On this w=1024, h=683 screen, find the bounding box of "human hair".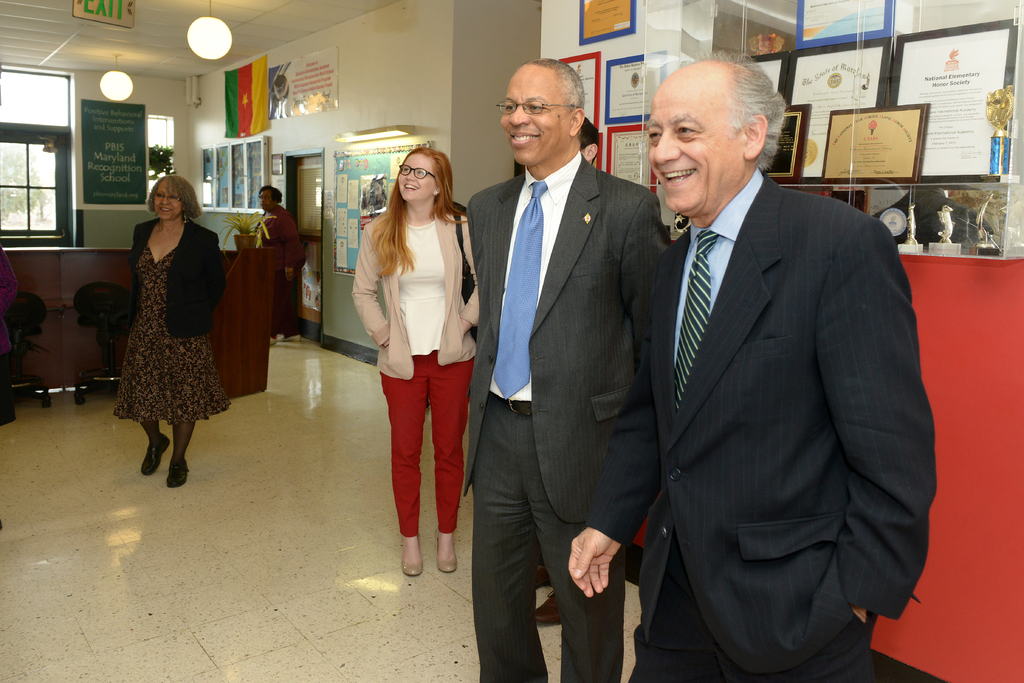
Bounding box: [148,172,201,219].
